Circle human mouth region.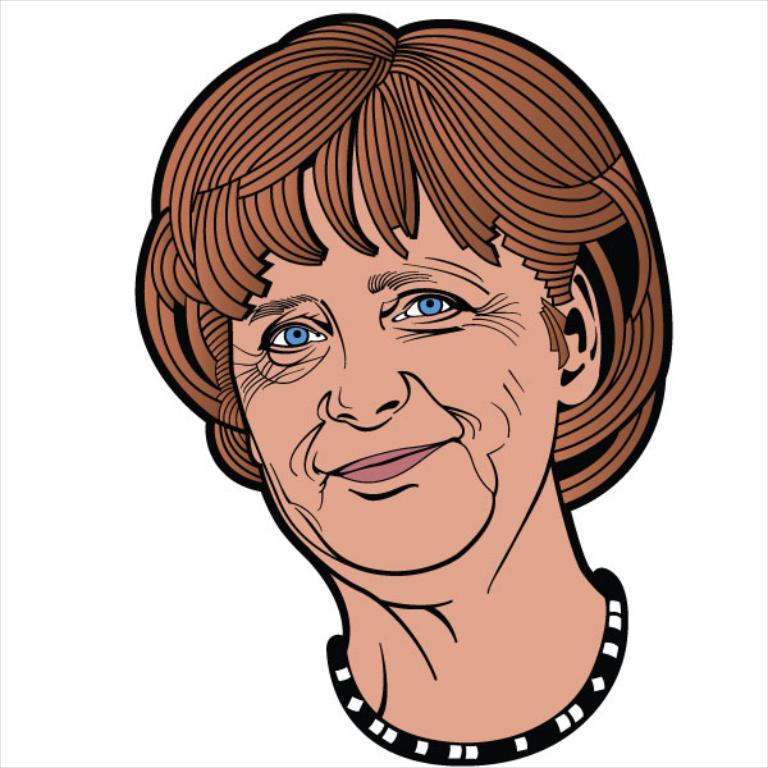
Region: <box>329,439,456,485</box>.
